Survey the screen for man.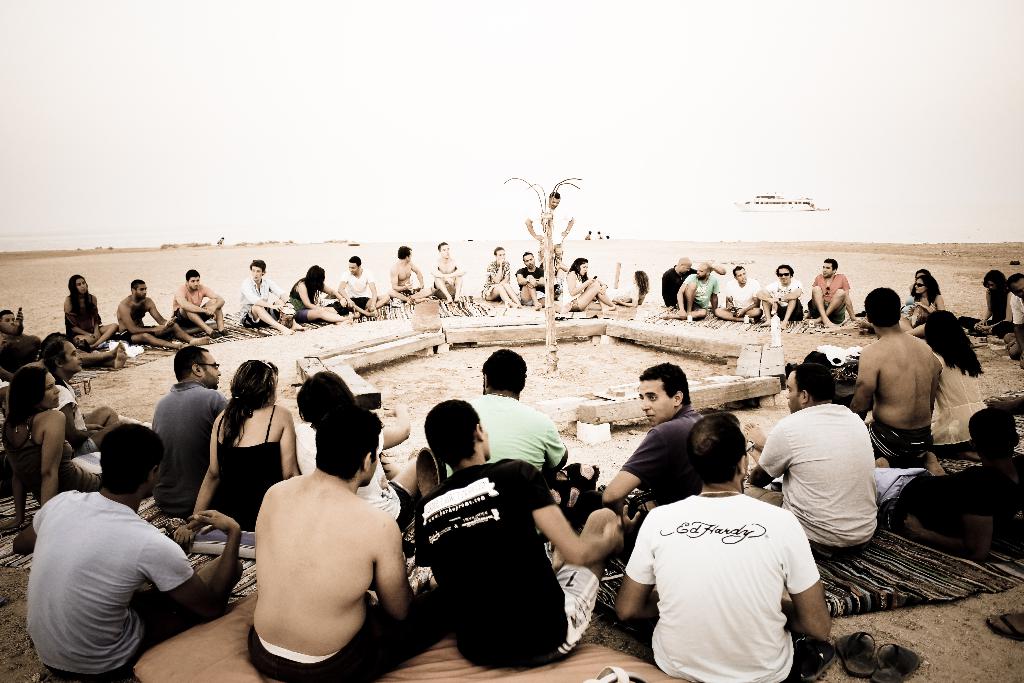
Survey found: (600,362,701,521).
